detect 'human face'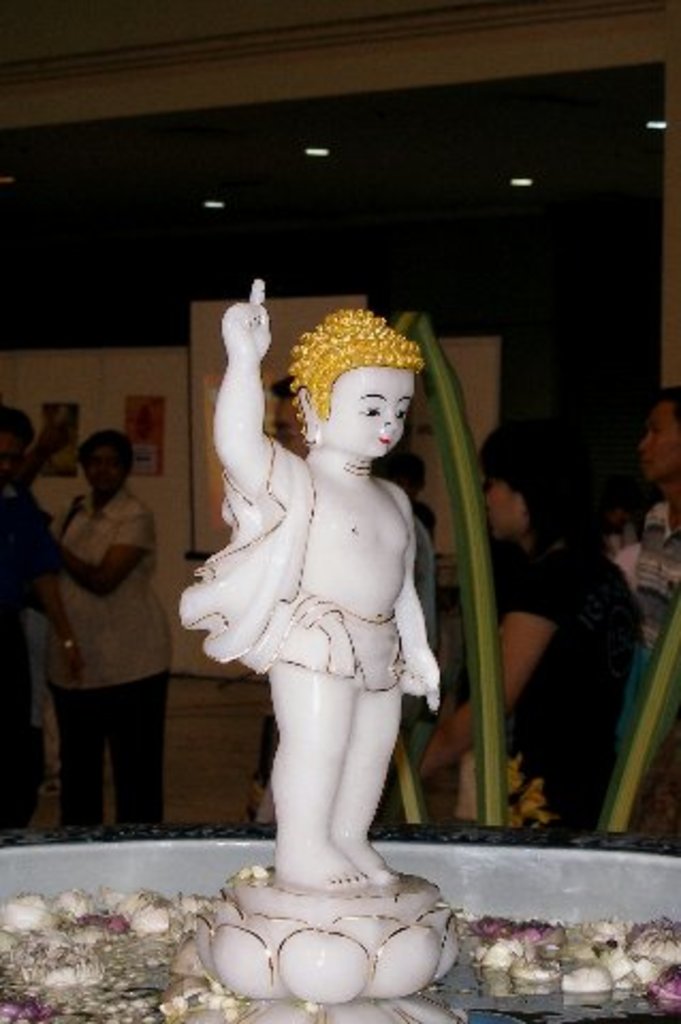
box=[0, 427, 23, 480]
